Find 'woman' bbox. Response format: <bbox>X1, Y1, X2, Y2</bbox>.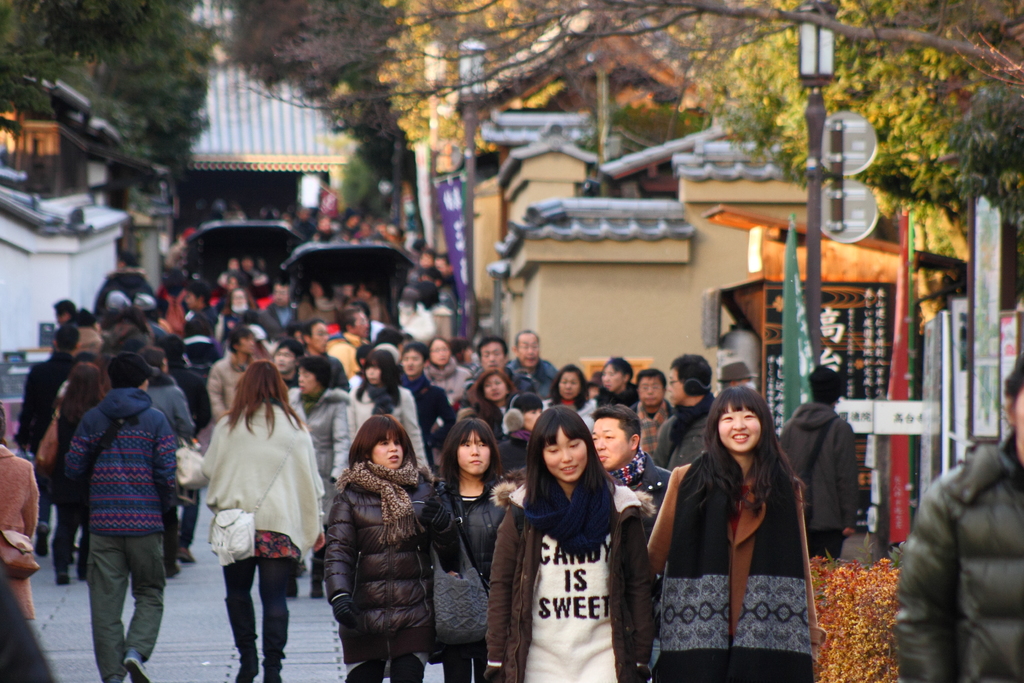
<bbox>348, 349, 437, 486</bbox>.
